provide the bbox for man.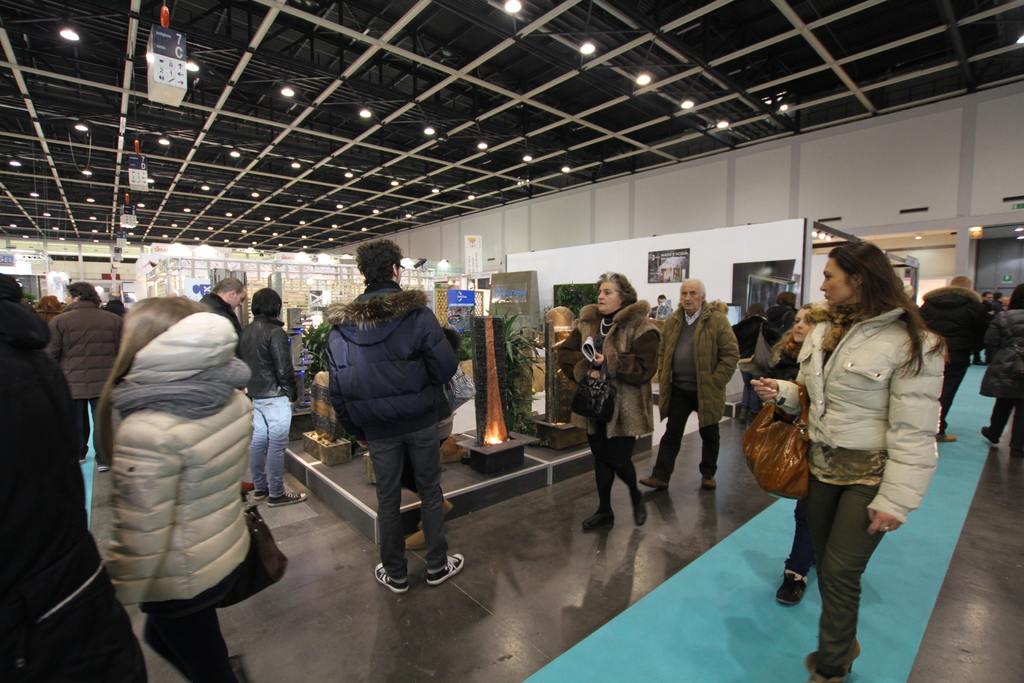
x1=319 y1=233 x2=466 y2=601.
